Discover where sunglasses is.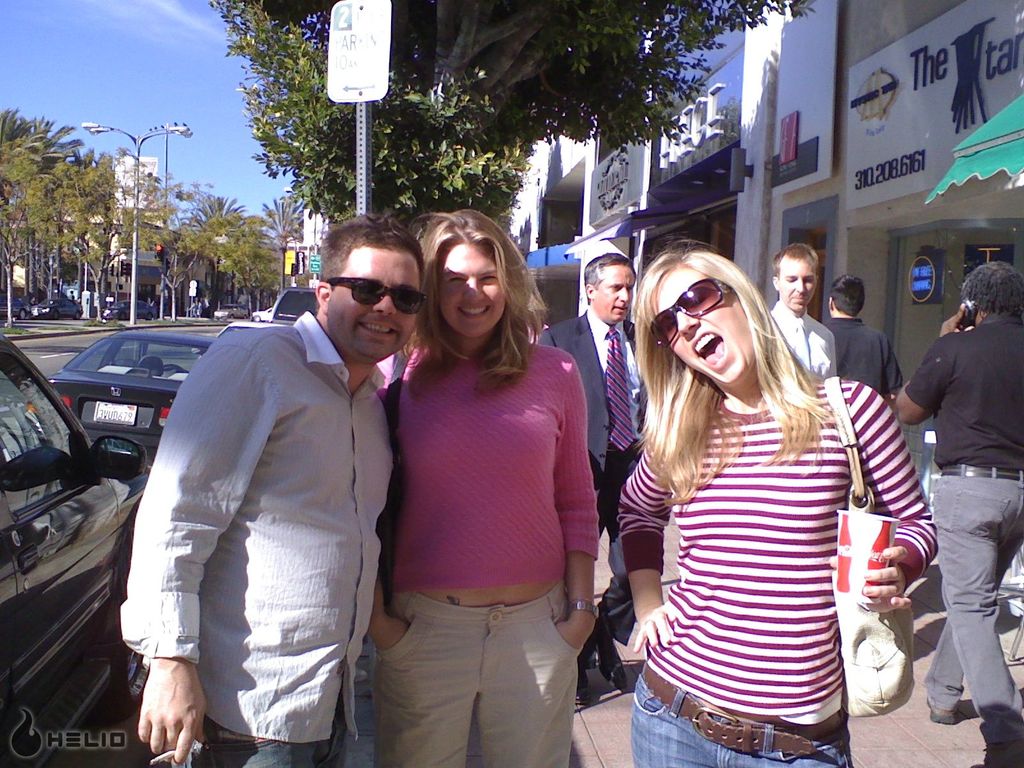
Discovered at pyautogui.locateOnScreen(330, 277, 429, 316).
